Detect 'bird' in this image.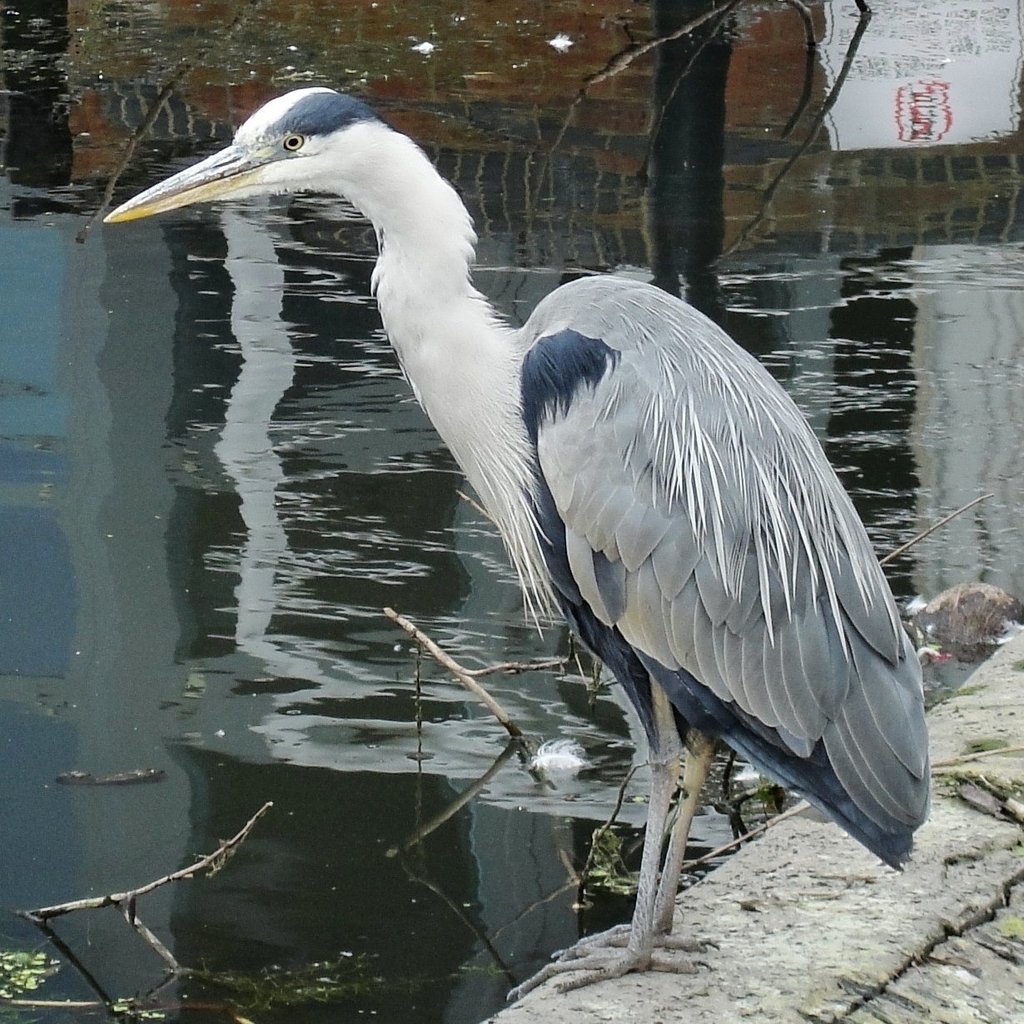
Detection: [left=160, top=106, right=948, bottom=957].
